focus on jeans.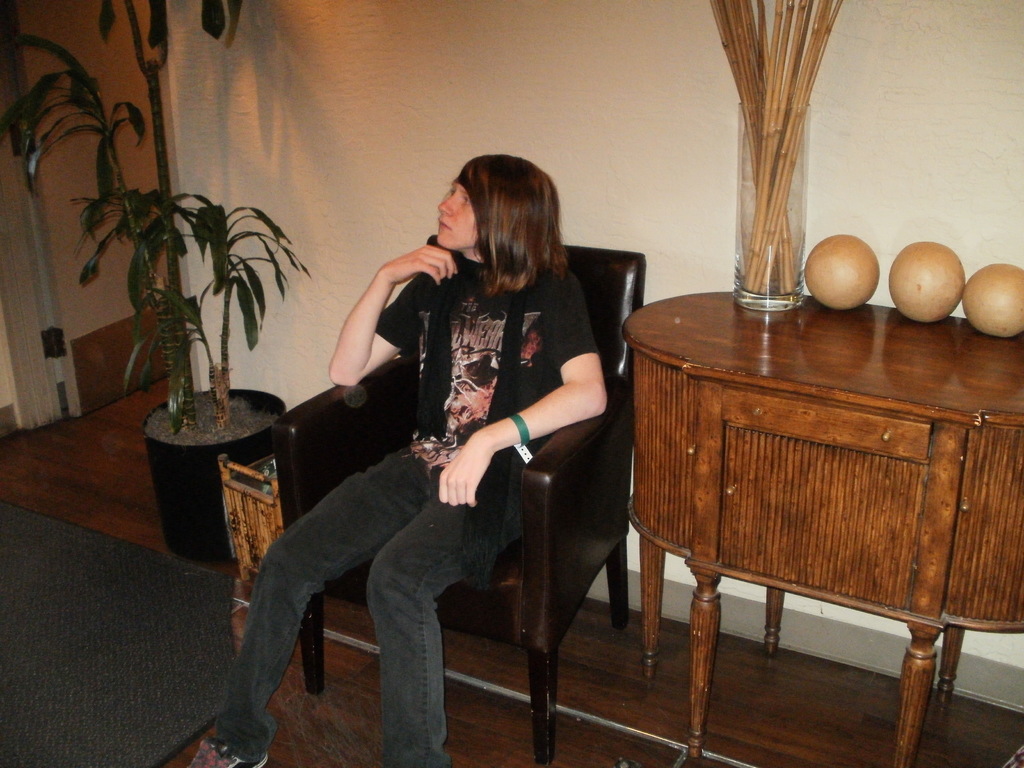
Focused at select_region(218, 445, 523, 767).
